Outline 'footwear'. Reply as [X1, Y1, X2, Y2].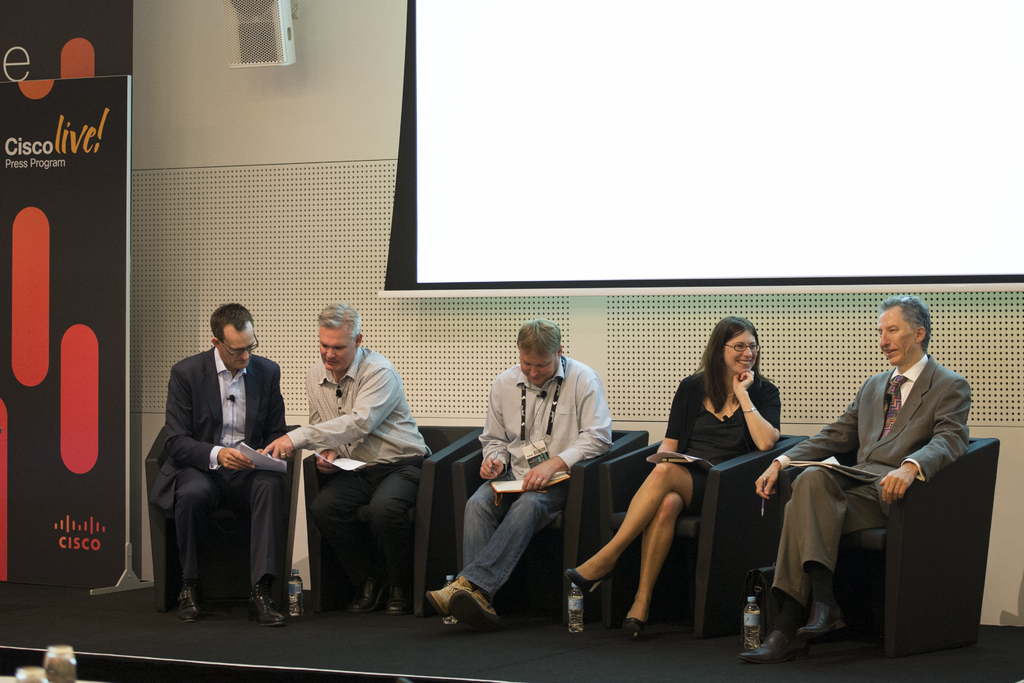
[350, 579, 383, 609].
